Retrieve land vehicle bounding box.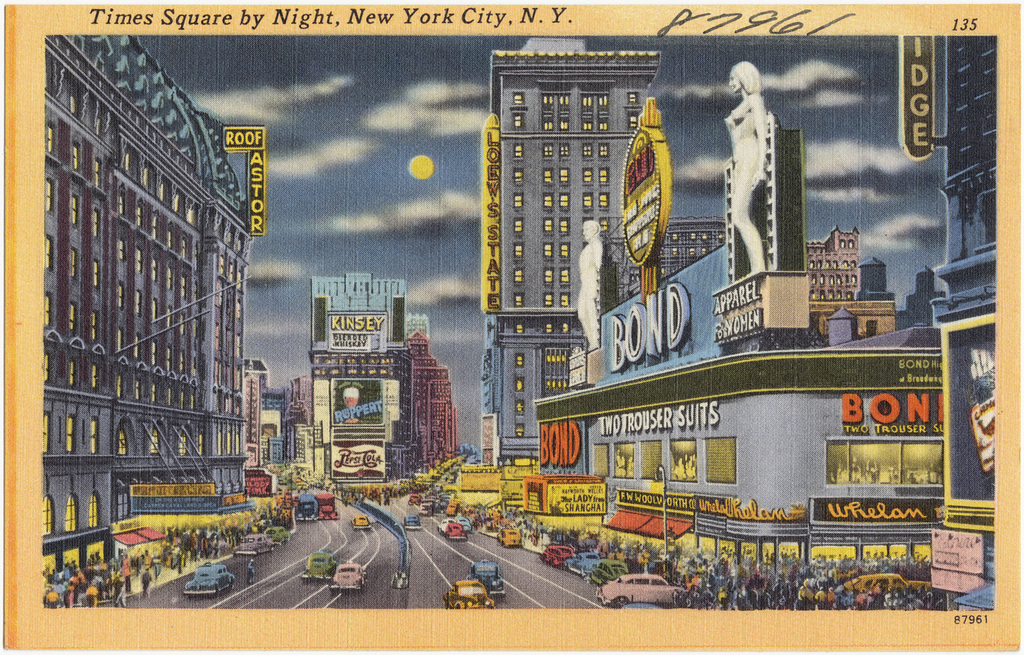
Bounding box: x1=181, y1=561, x2=239, y2=597.
